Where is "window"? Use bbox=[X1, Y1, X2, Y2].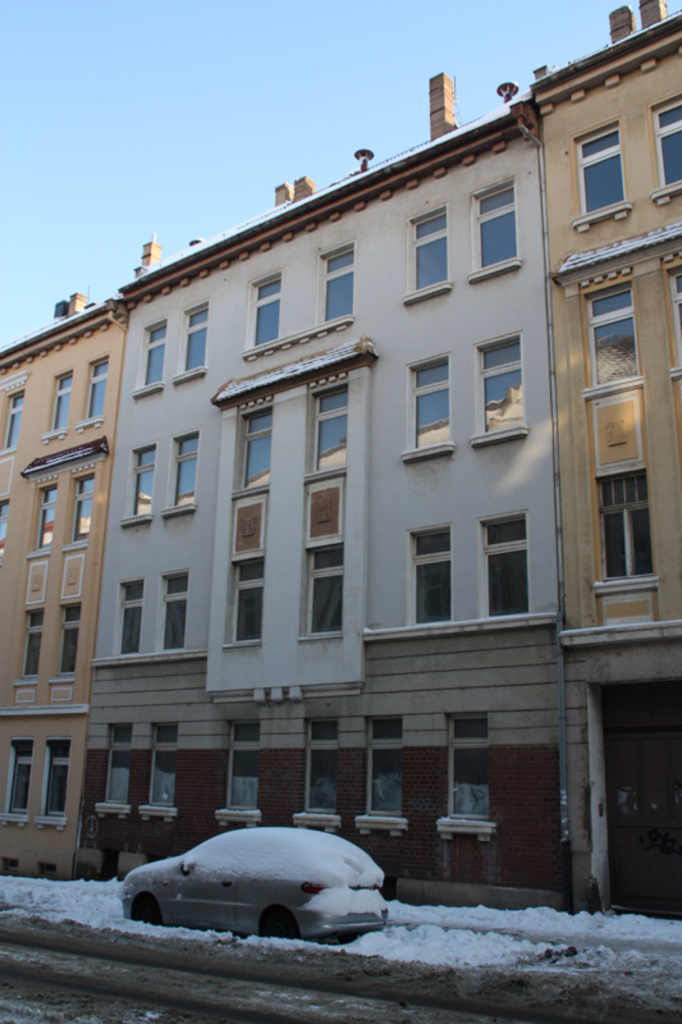
bbox=[411, 529, 452, 623].
